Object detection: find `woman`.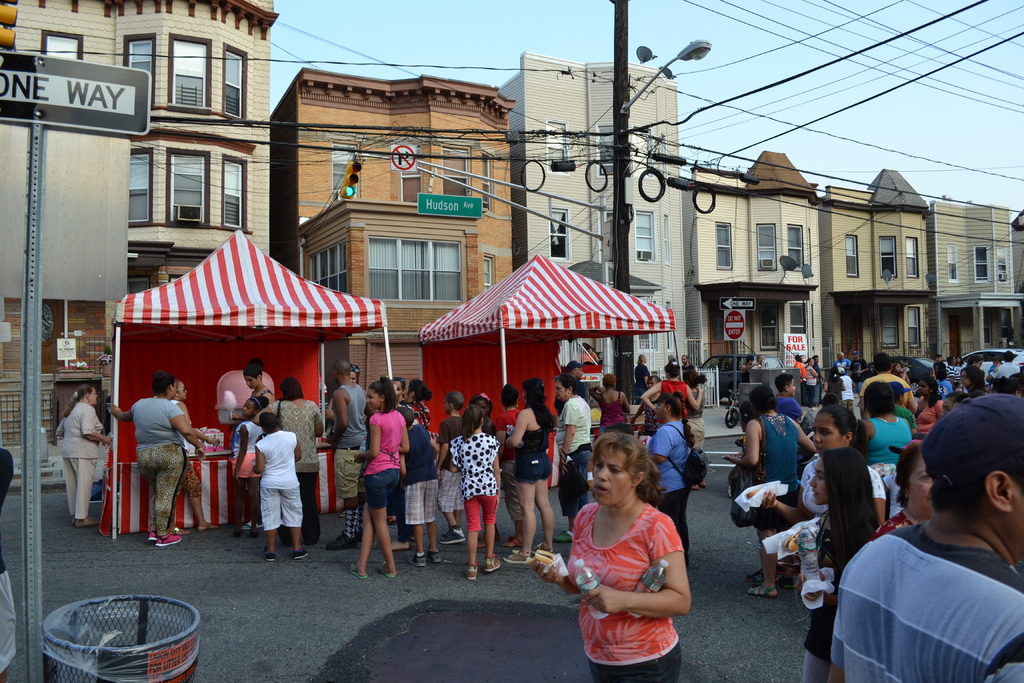
bbox=(642, 391, 698, 570).
